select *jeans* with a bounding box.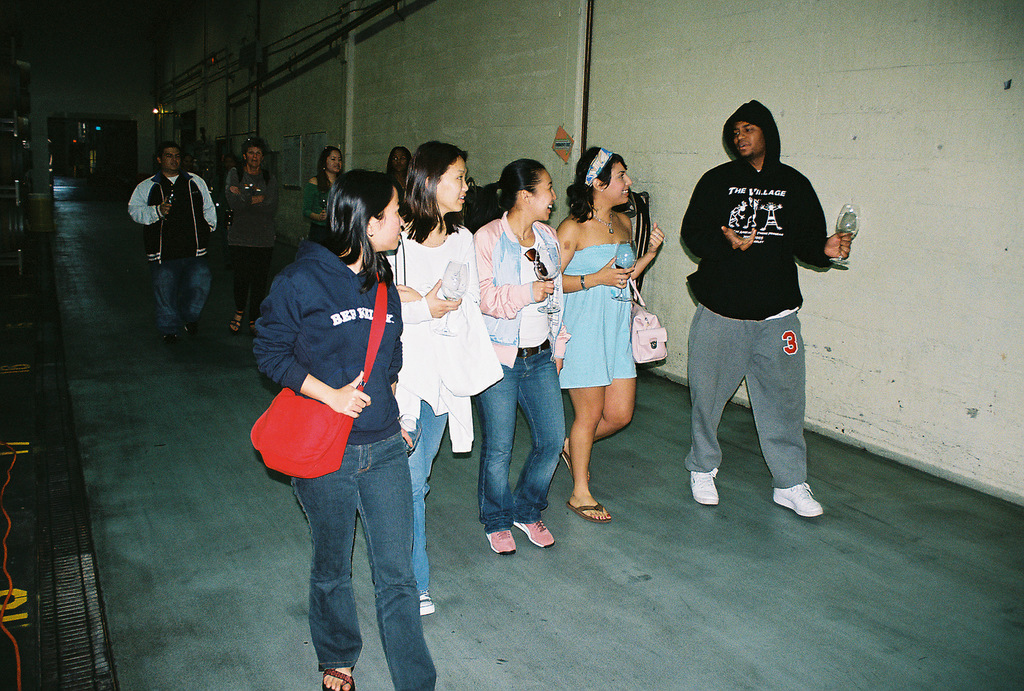
152/257/213/335.
